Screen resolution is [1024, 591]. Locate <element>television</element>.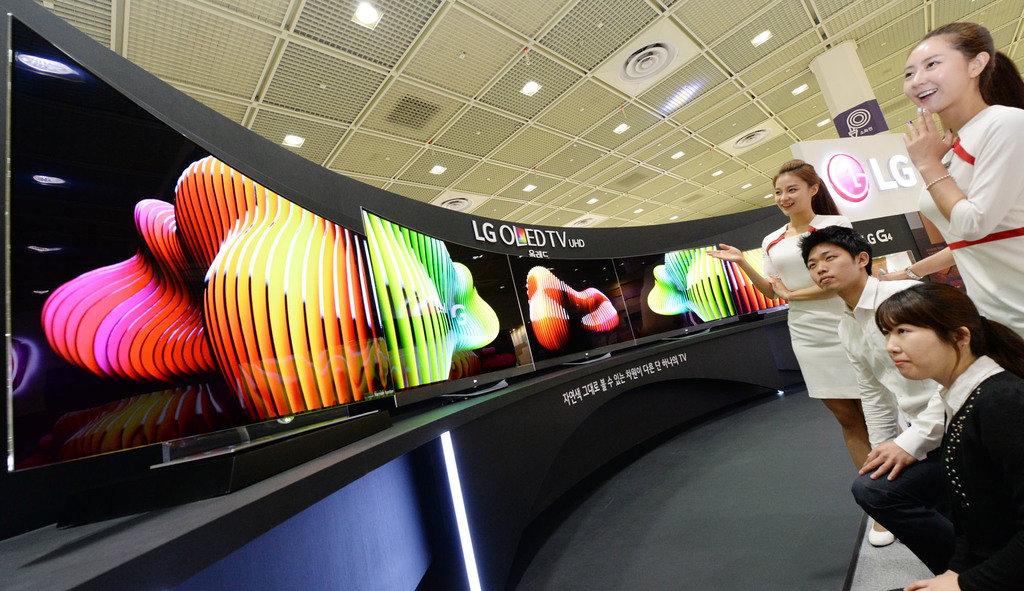
870,251,915,277.
